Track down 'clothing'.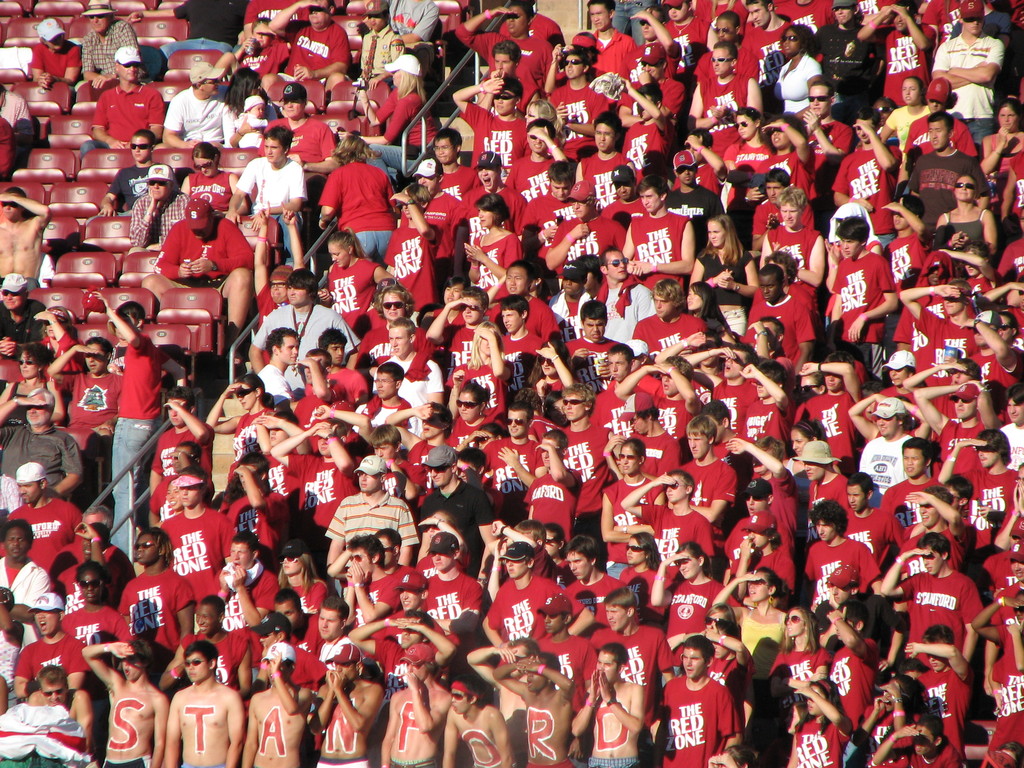
Tracked to select_region(990, 660, 1023, 743).
